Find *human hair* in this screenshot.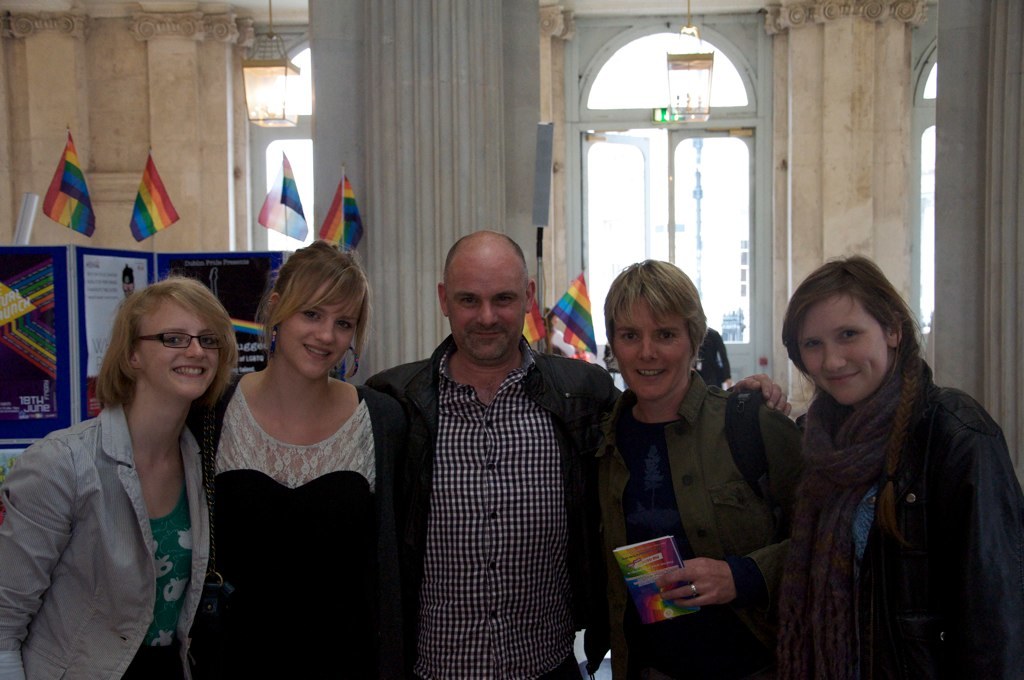
The bounding box for *human hair* is crop(605, 256, 708, 366).
